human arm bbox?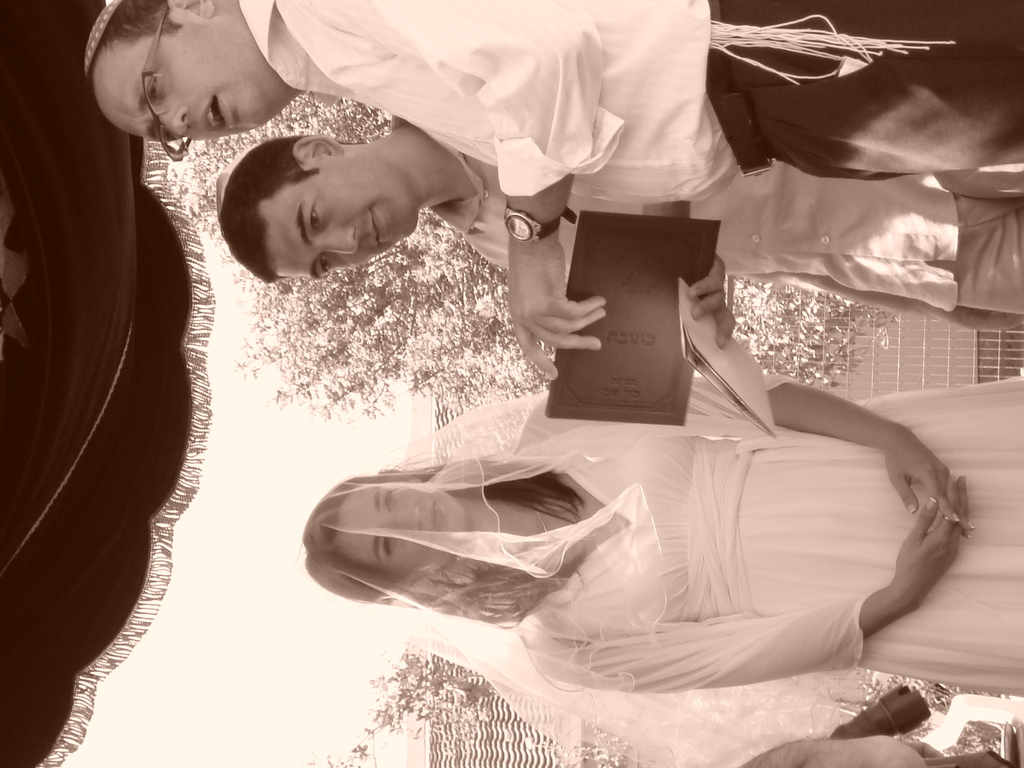
detection(519, 505, 964, 706)
